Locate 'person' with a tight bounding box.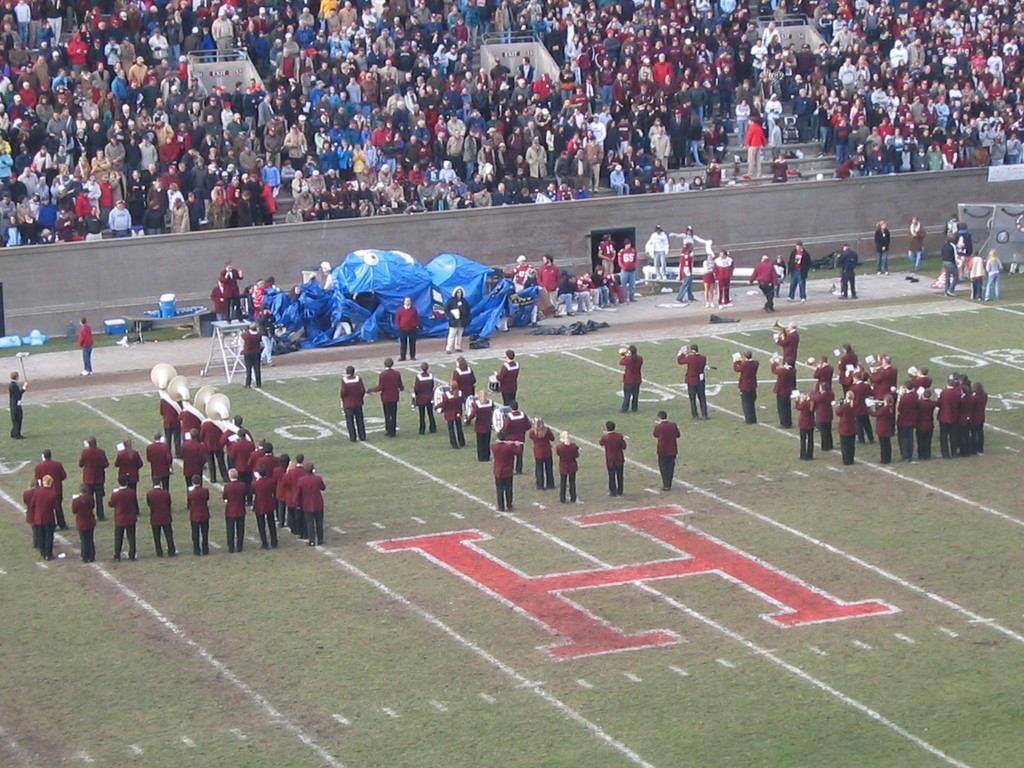
box=[903, 385, 916, 442].
